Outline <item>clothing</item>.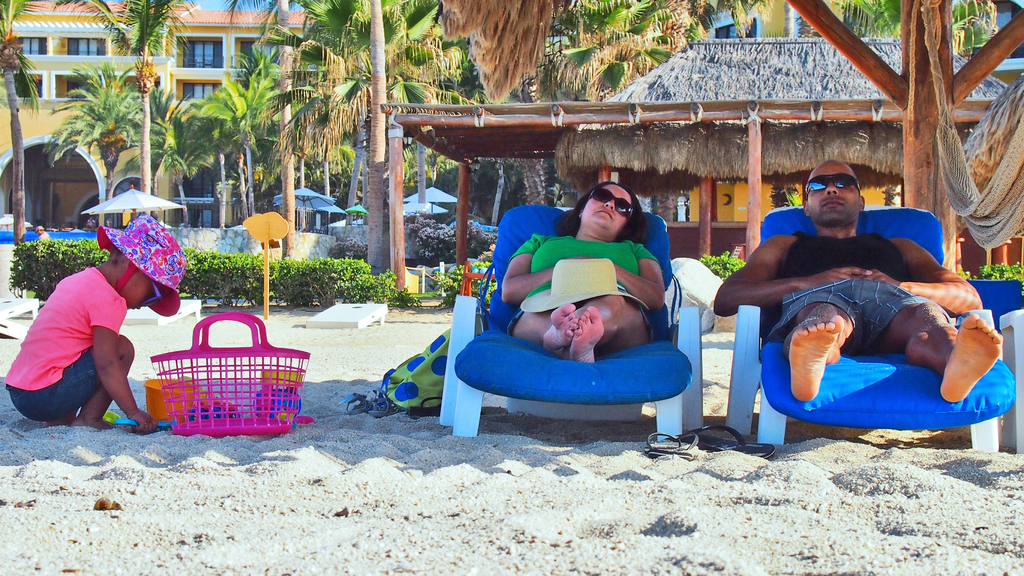
Outline: select_region(2, 262, 129, 424).
